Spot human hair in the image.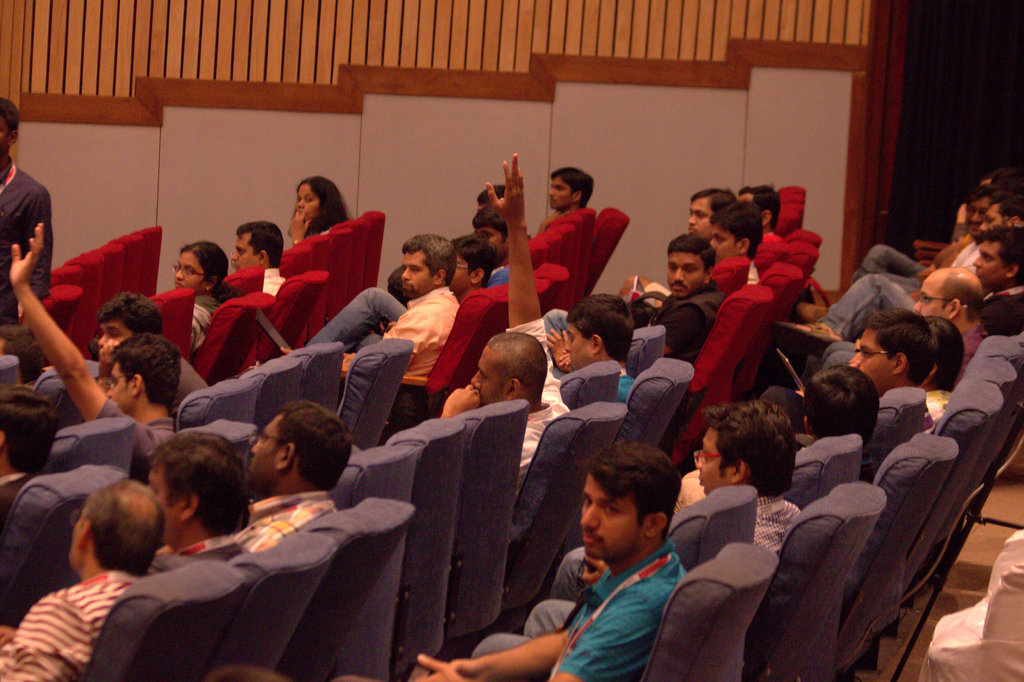
human hair found at [0, 387, 56, 466].
